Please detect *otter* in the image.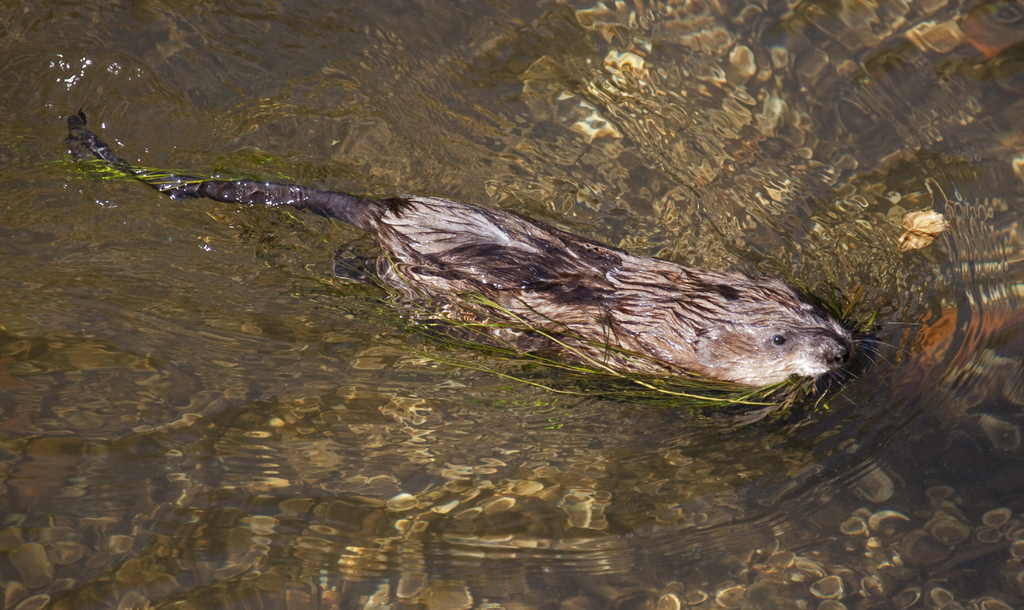
select_region(72, 143, 830, 405).
